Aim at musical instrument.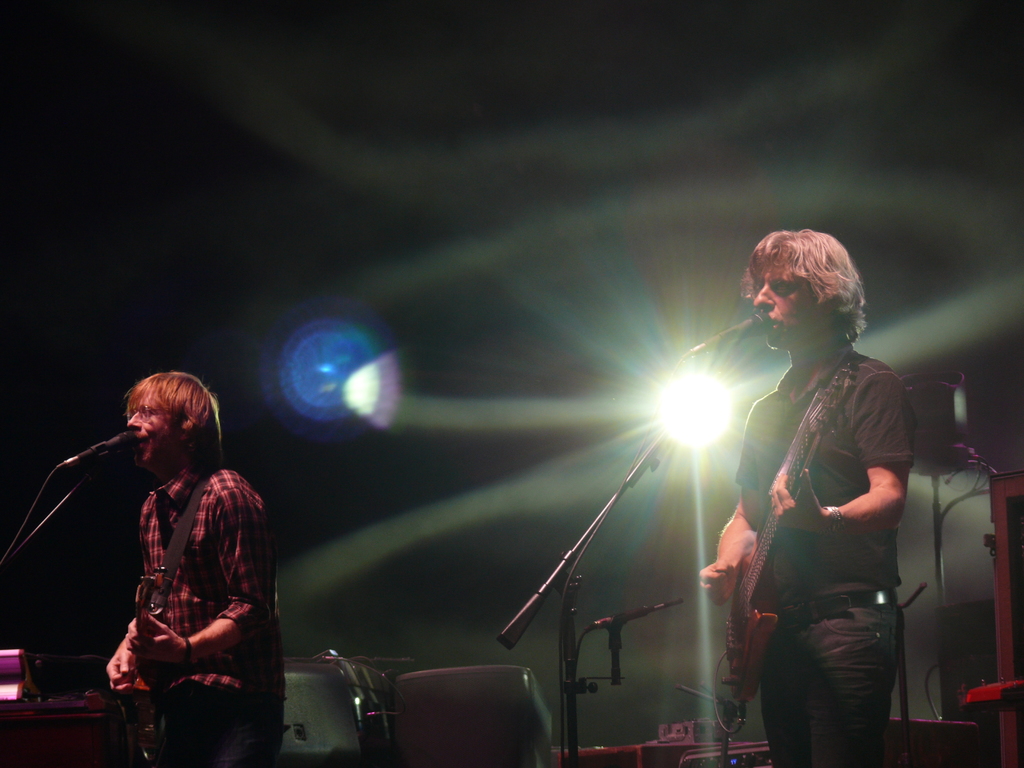
Aimed at box(718, 355, 861, 735).
